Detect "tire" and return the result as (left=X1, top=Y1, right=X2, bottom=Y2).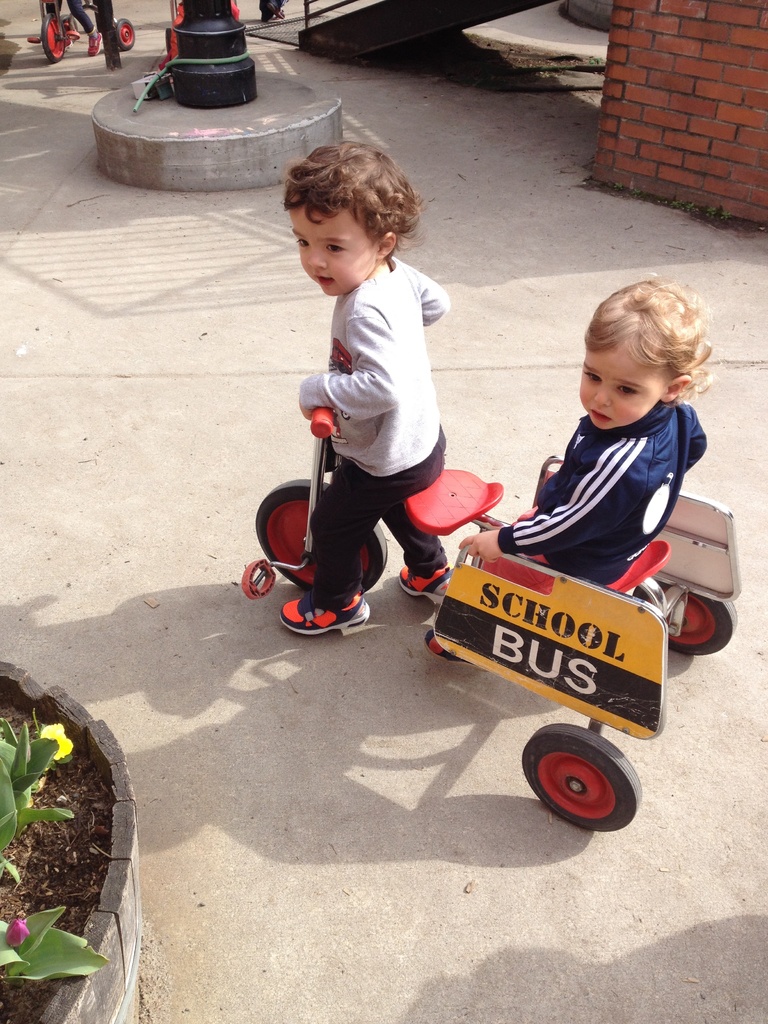
(left=60, top=13, right=77, bottom=39).
